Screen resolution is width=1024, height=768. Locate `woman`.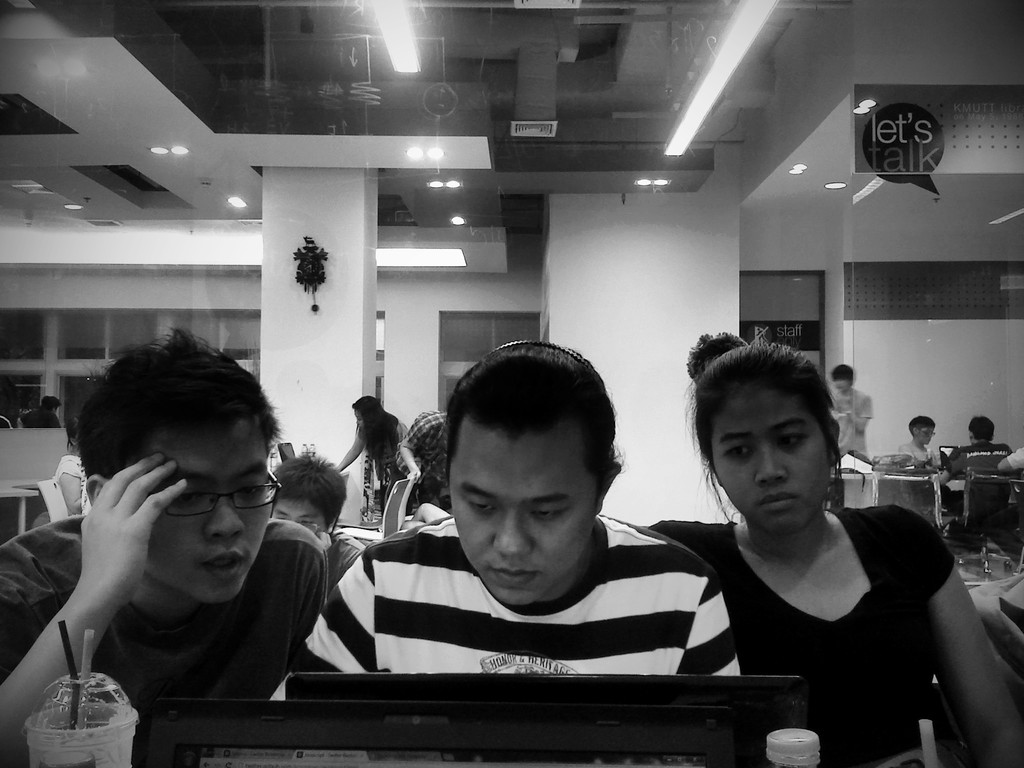
{"x1": 330, "y1": 396, "x2": 408, "y2": 523}.
